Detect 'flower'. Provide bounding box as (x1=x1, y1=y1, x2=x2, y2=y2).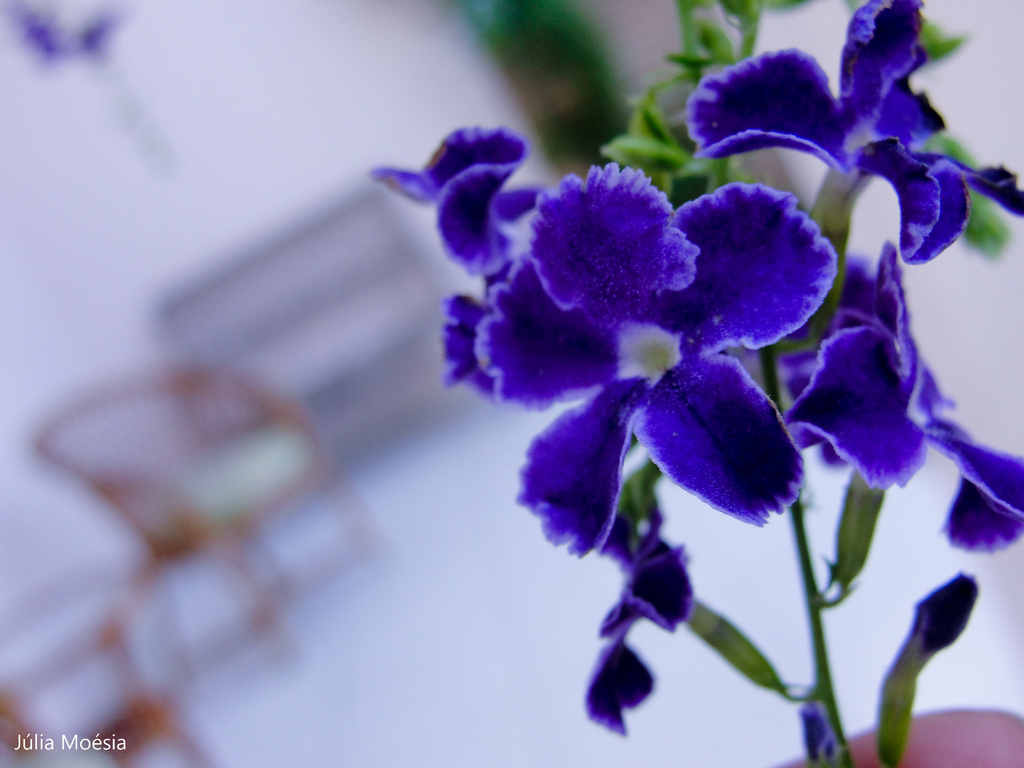
(x1=579, y1=504, x2=696, y2=746).
